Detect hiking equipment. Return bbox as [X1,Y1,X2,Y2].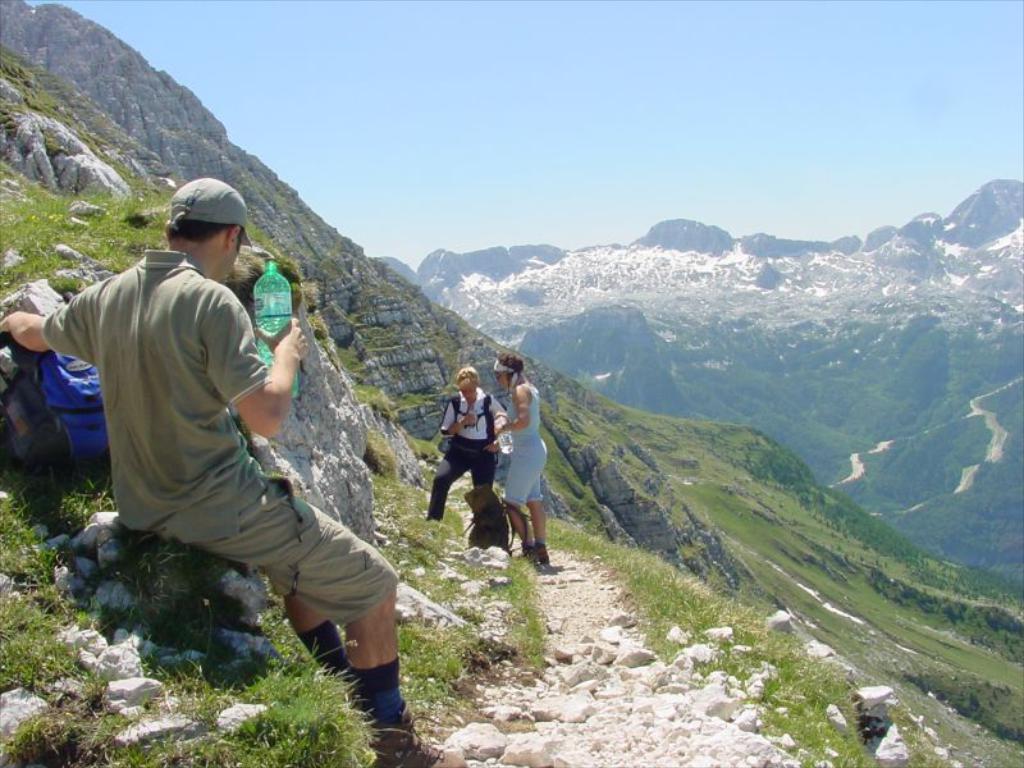
[32,346,110,503].
